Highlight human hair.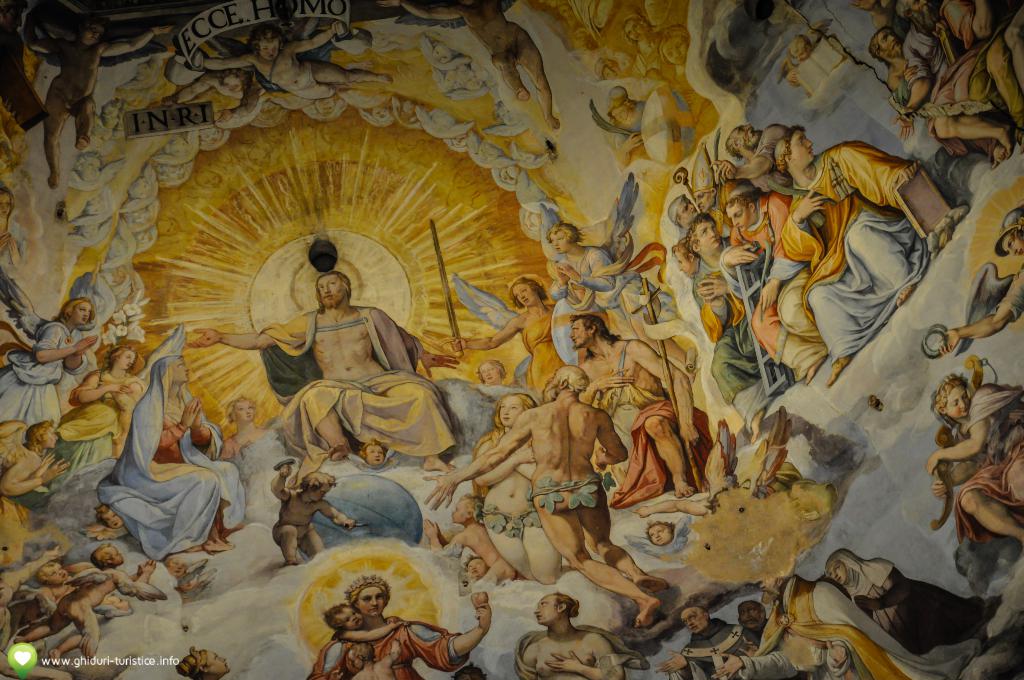
Highlighted region: {"x1": 738, "y1": 601, "x2": 768, "y2": 617}.
